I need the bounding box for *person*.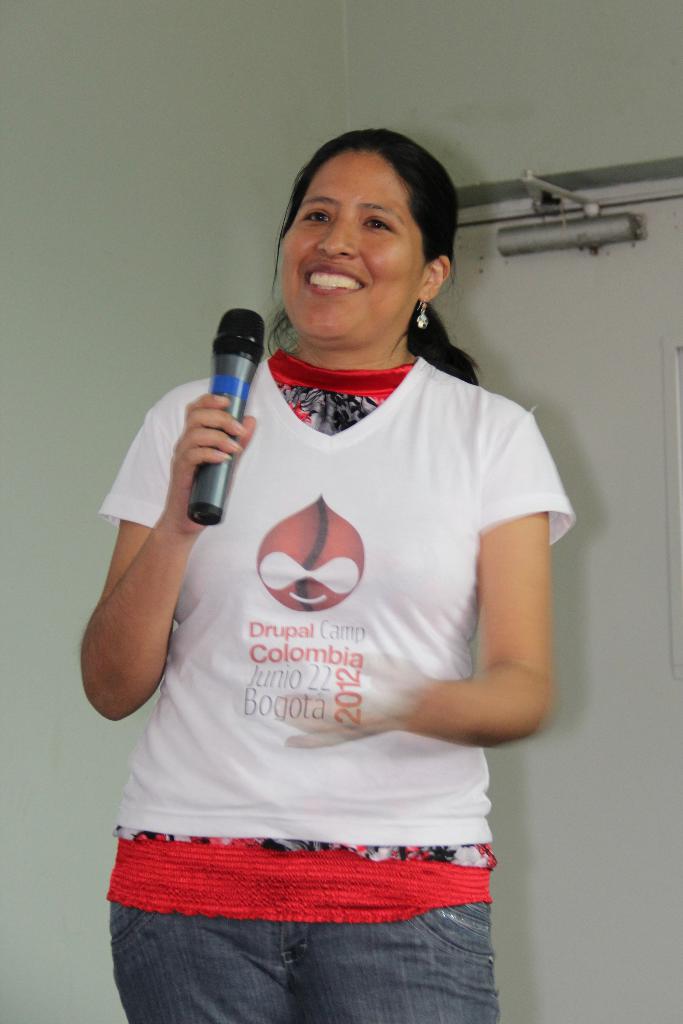
Here it is: l=76, t=129, r=578, b=1023.
